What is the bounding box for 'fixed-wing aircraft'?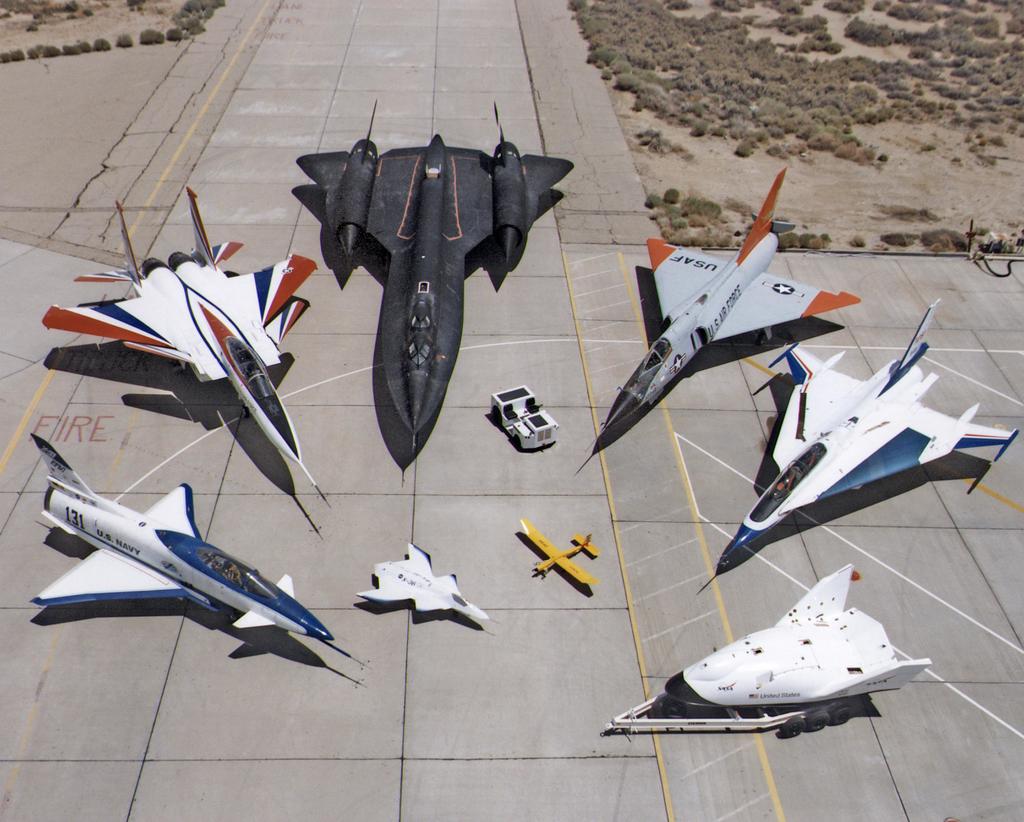
{"x1": 524, "y1": 517, "x2": 600, "y2": 593}.
